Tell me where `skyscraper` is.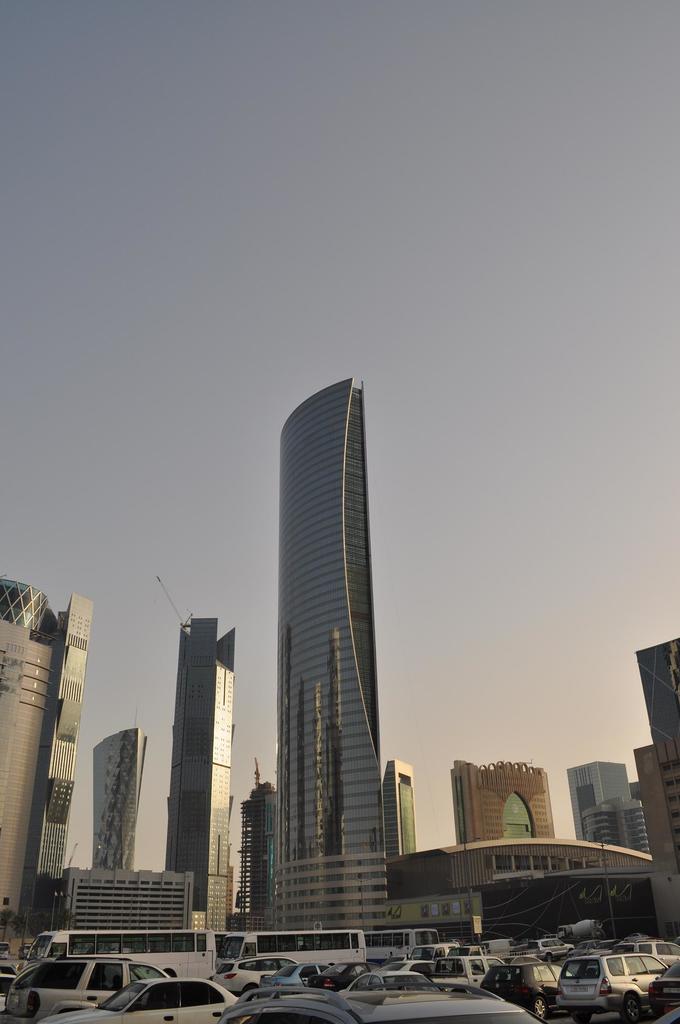
`skyscraper` is at x1=169 y1=610 x2=239 y2=920.
